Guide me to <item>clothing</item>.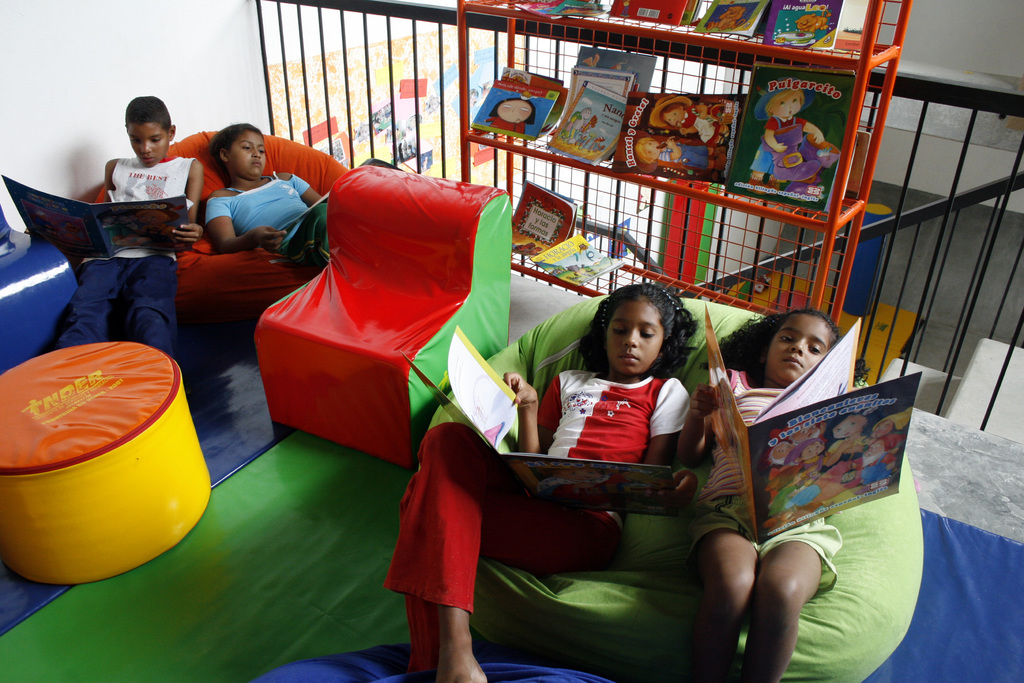
Guidance: [x1=381, y1=367, x2=691, y2=673].
